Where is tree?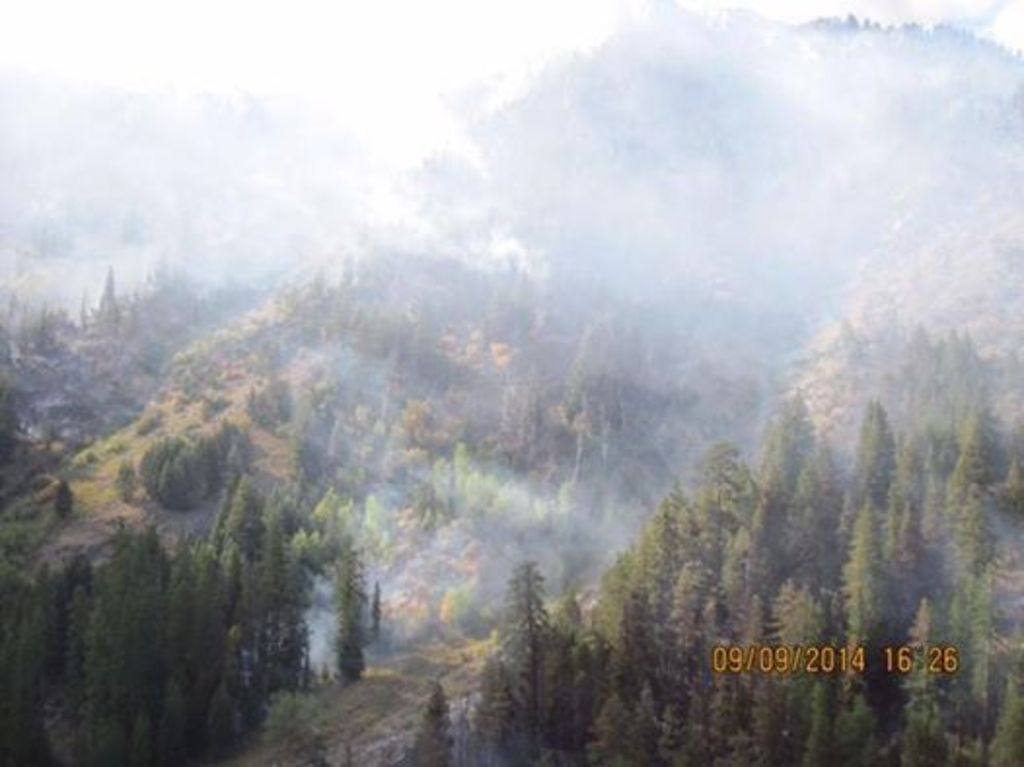
{"x1": 790, "y1": 411, "x2": 843, "y2": 557}.
